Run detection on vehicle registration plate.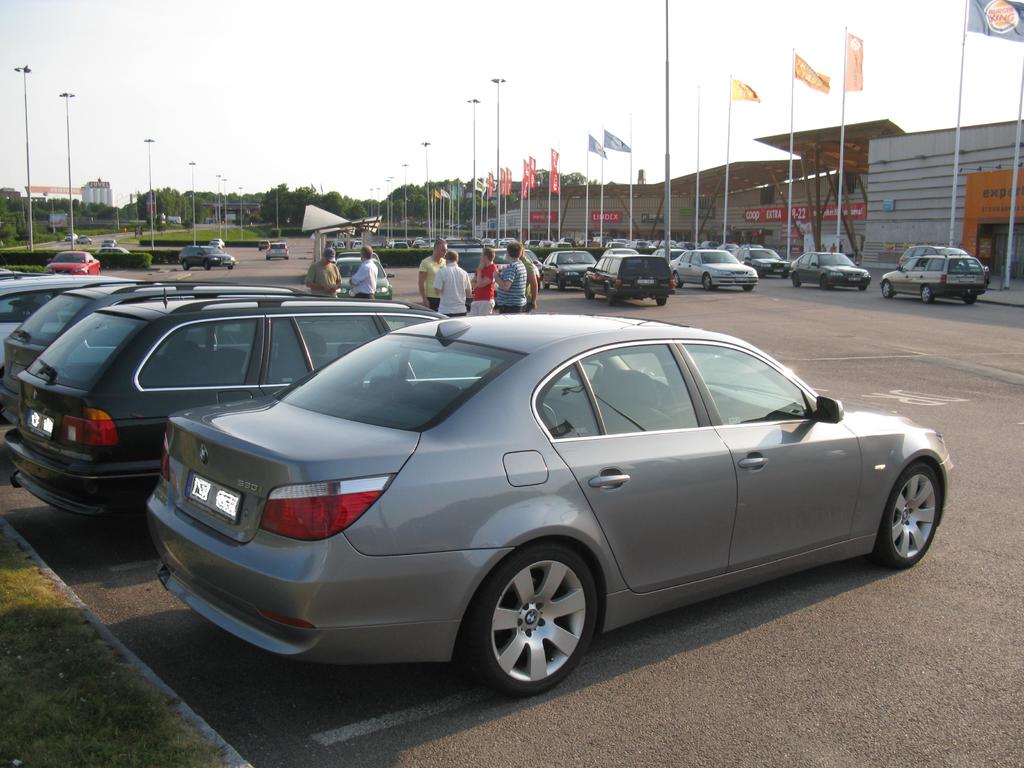
Result: rect(186, 471, 243, 527).
